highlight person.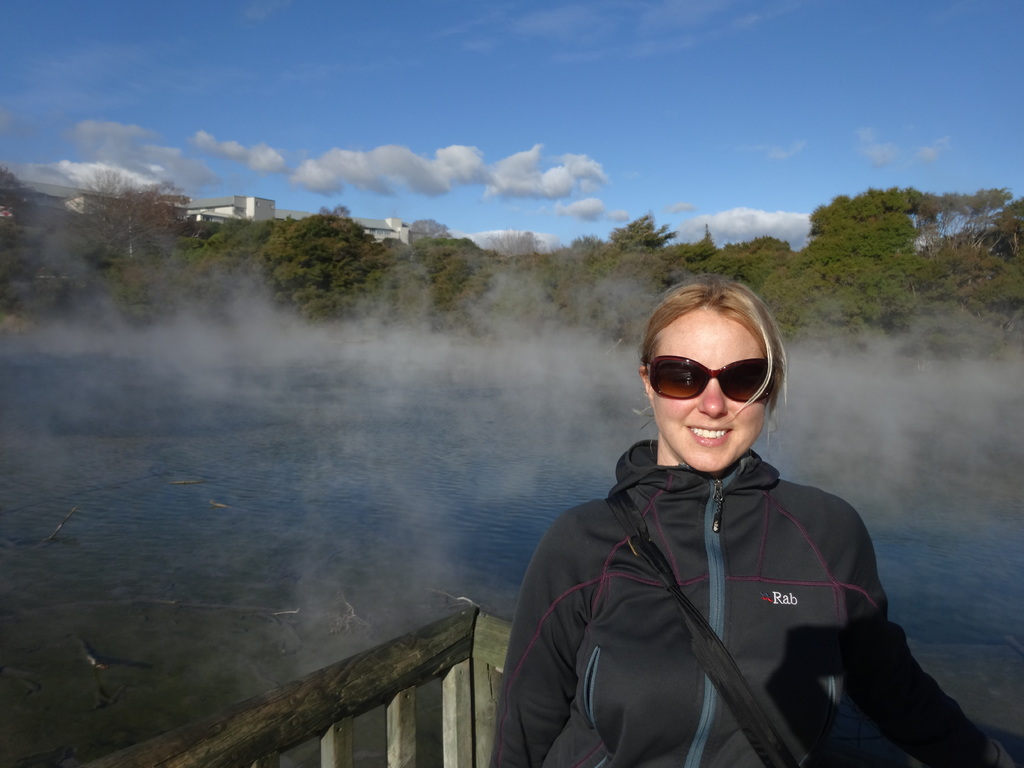
Highlighted region: [x1=484, y1=273, x2=1023, y2=767].
